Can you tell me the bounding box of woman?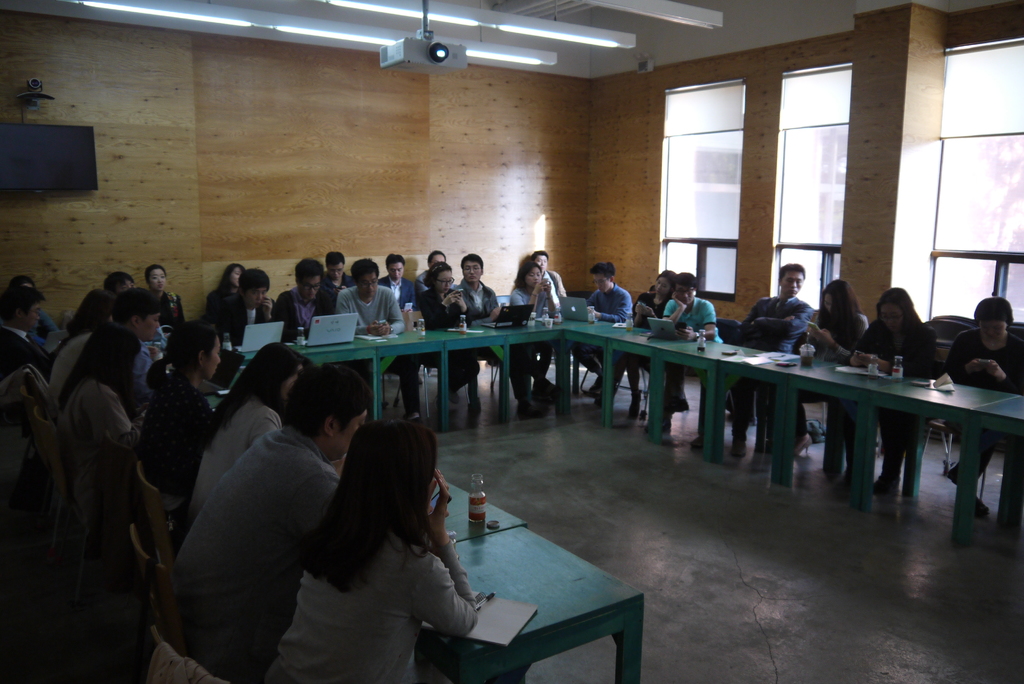
{"left": 144, "top": 263, "right": 183, "bottom": 329}.
